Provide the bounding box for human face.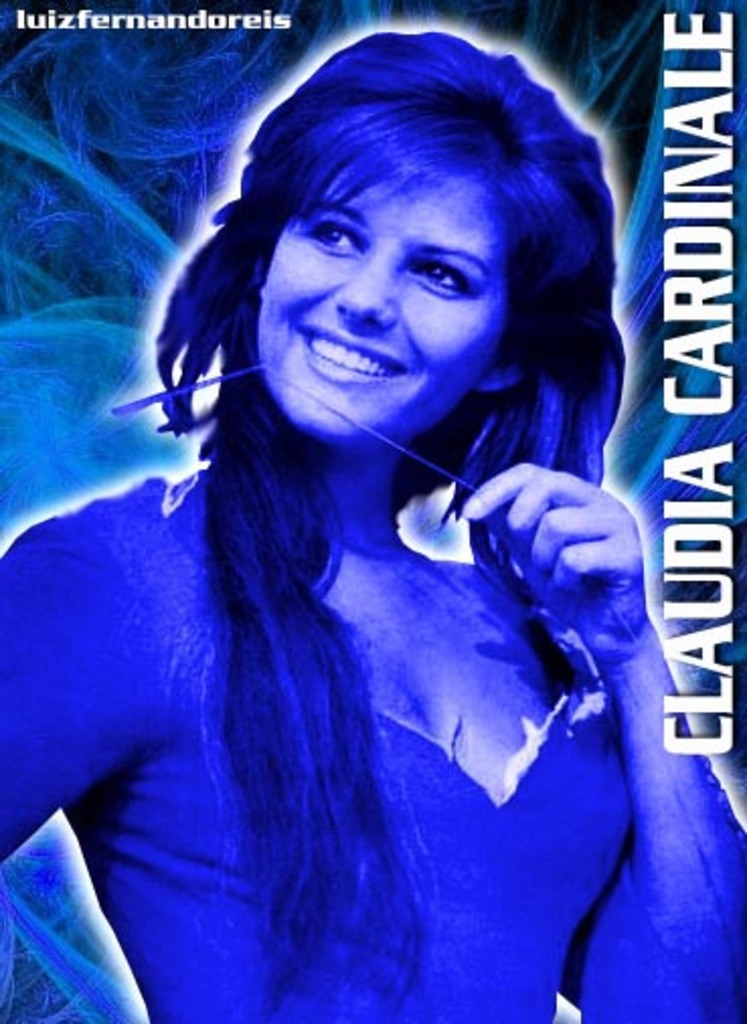
<box>247,142,492,431</box>.
